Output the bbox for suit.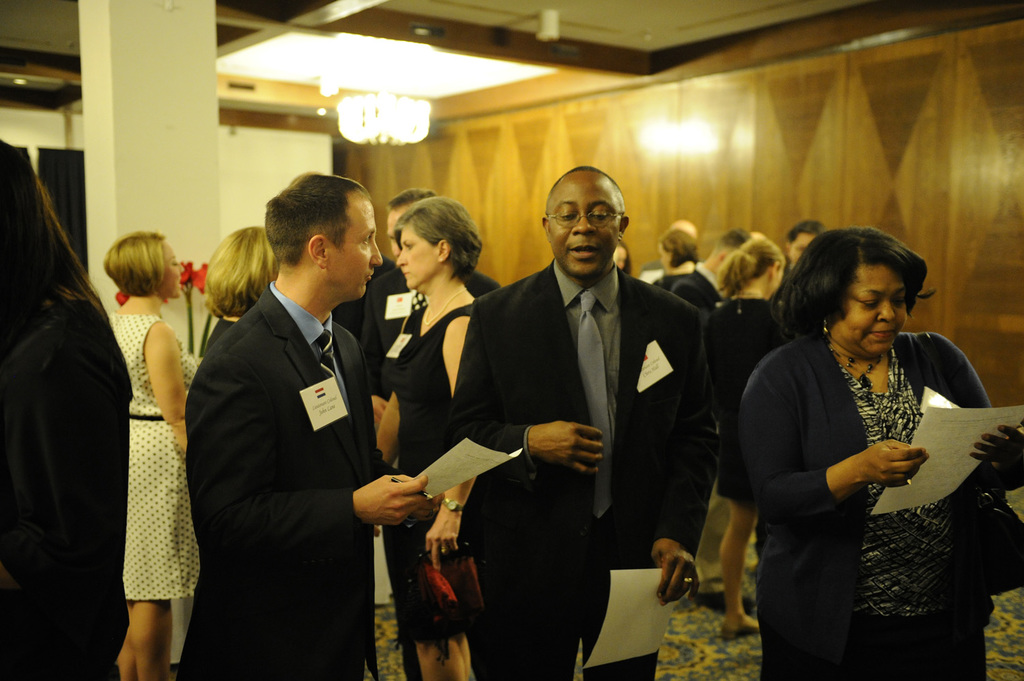
(left=365, top=275, right=504, bottom=680).
